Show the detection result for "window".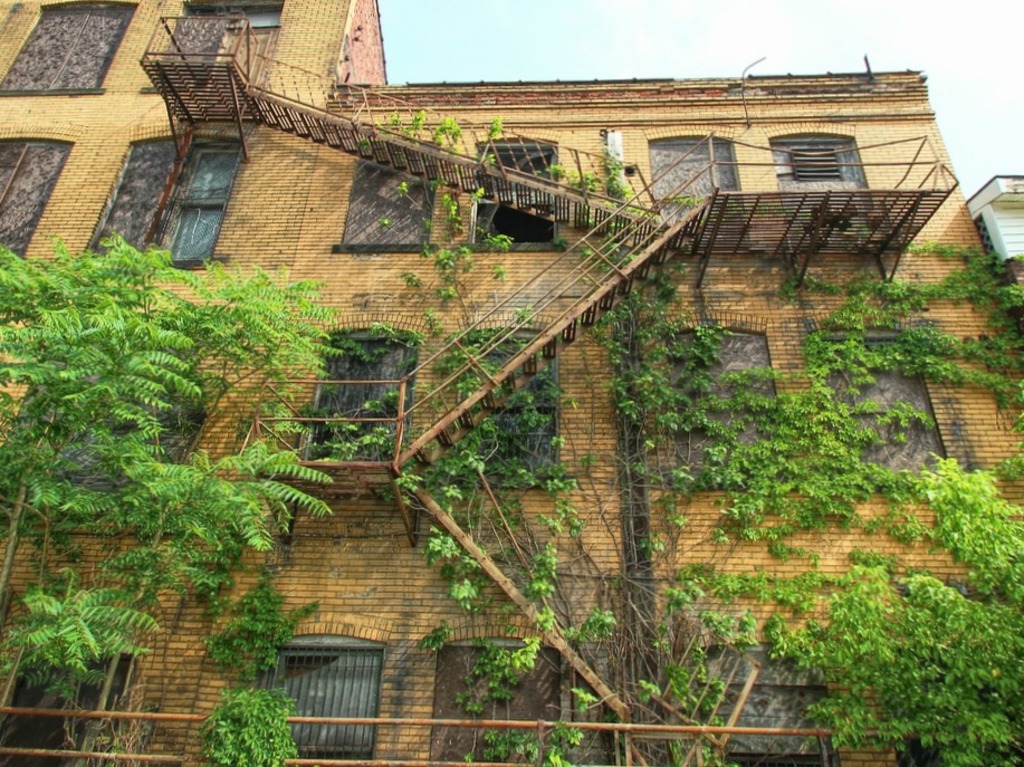
pyautogui.locateOnScreen(676, 324, 793, 490).
